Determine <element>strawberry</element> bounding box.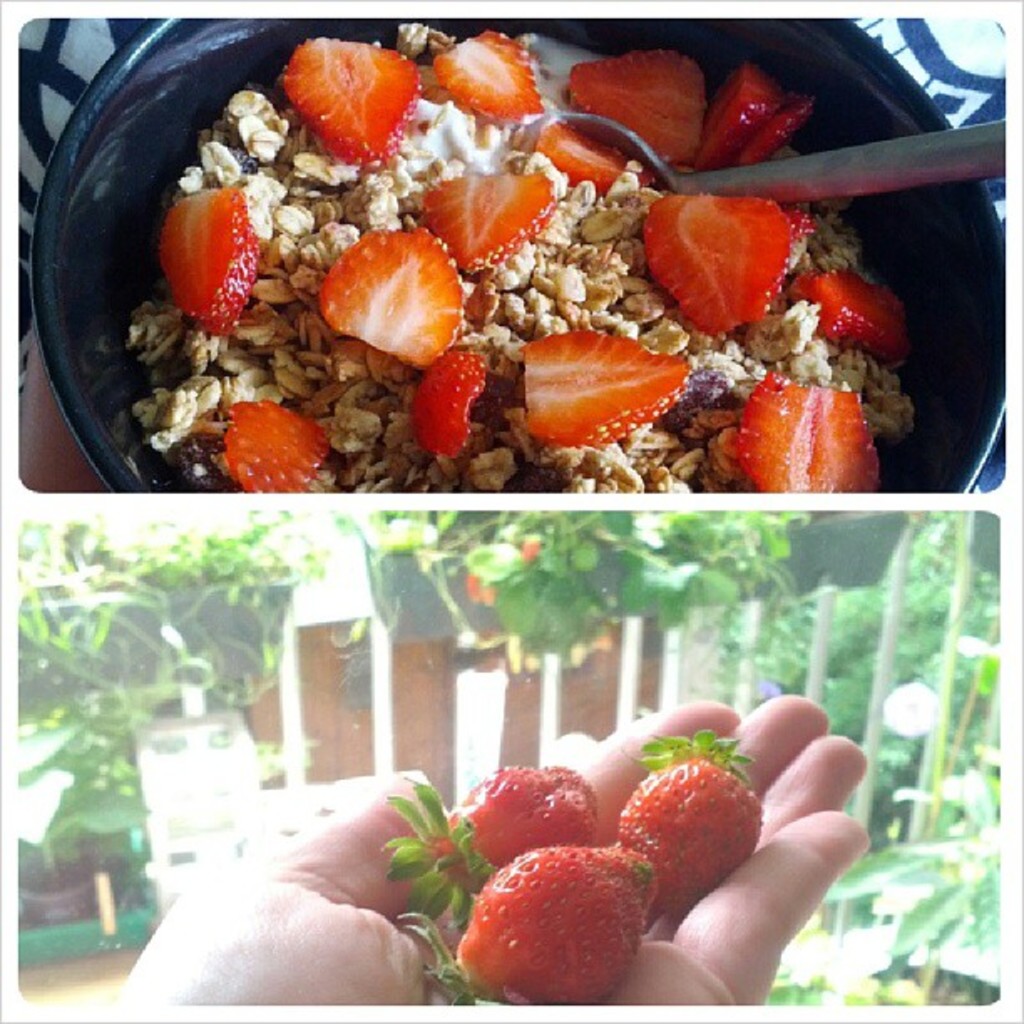
Determined: region(403, 850, 653, 999).
